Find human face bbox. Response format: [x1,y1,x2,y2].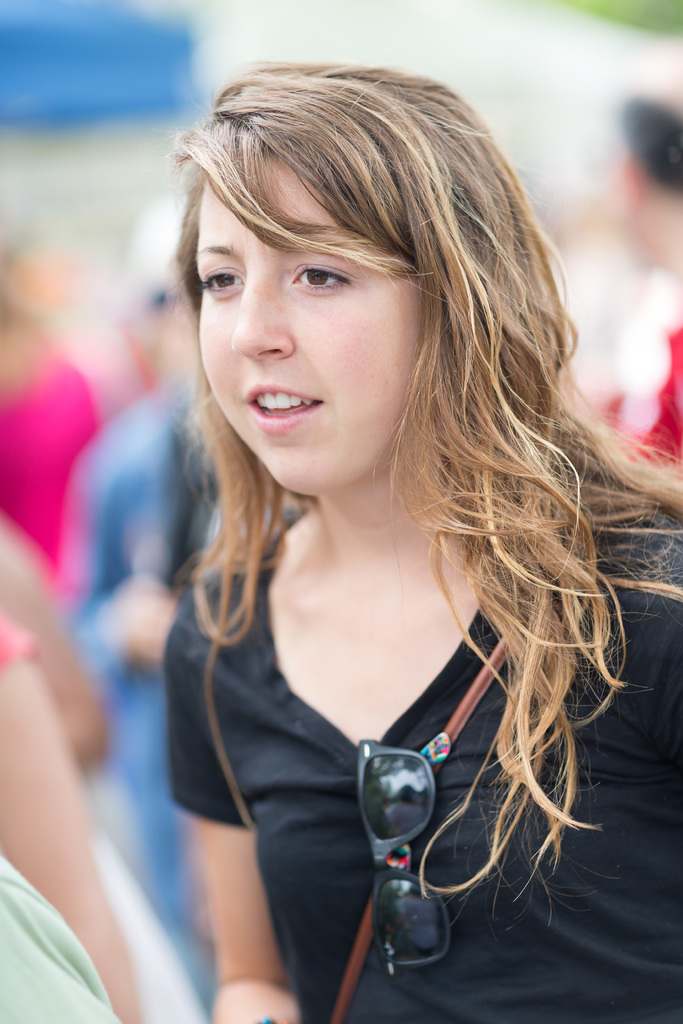
[188,141,464,477].
